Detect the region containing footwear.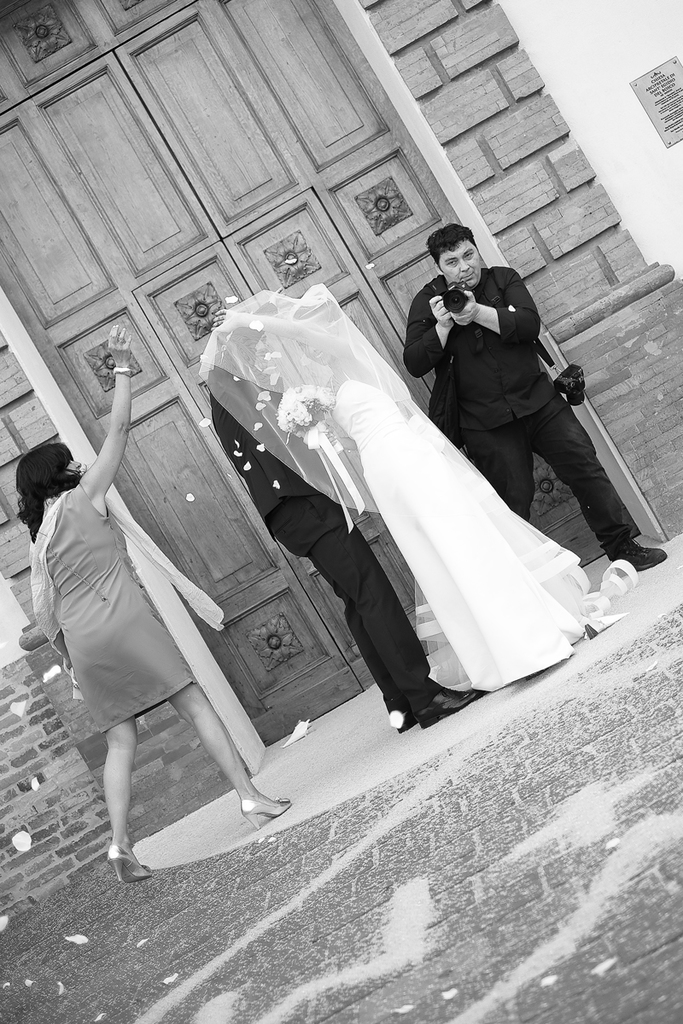
rect(418, 683, 486, 730).
